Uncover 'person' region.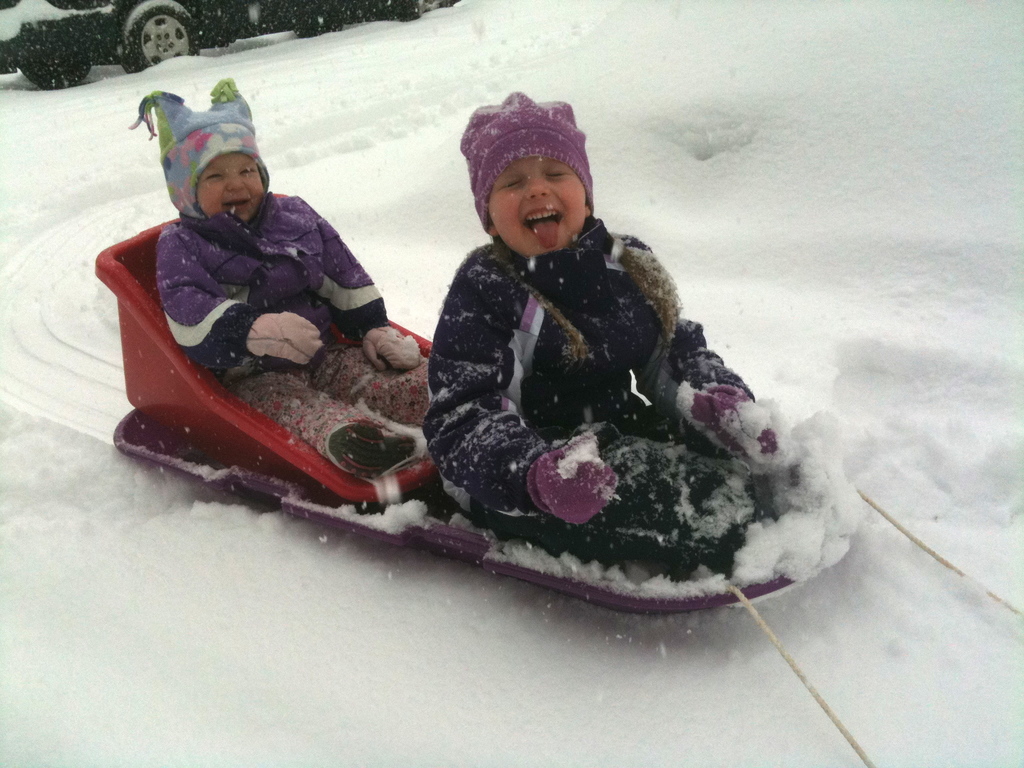
Uncovered: bbox=[426, 88, 788, 538].
